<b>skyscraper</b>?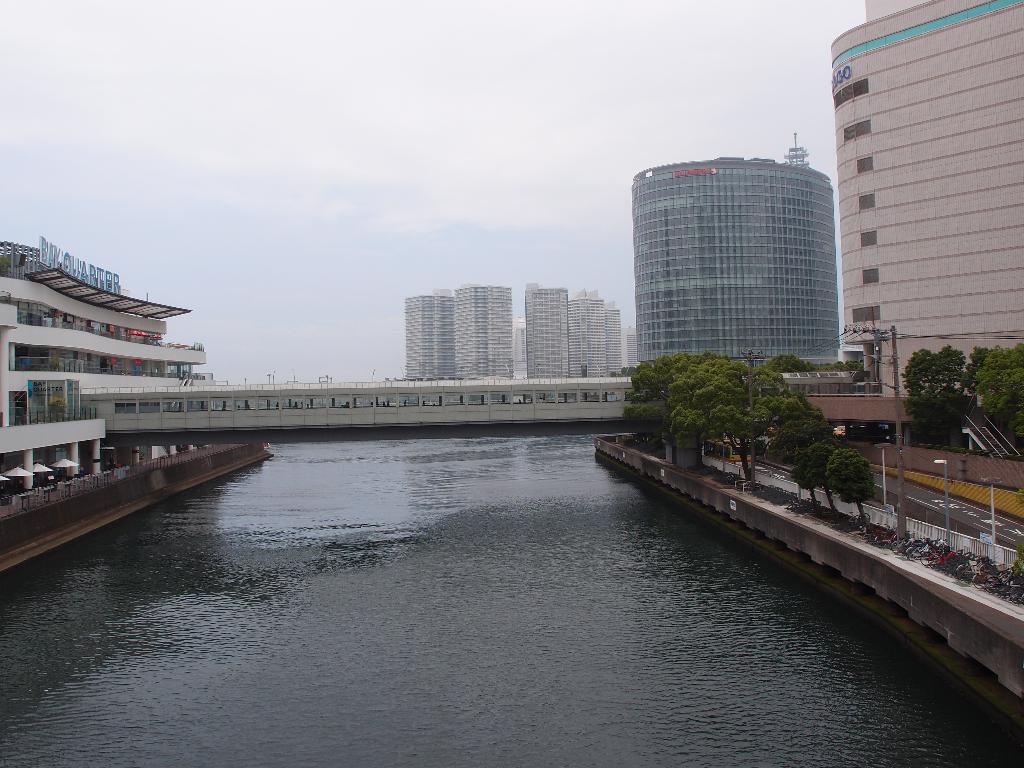
825, 0, 1023, 467
